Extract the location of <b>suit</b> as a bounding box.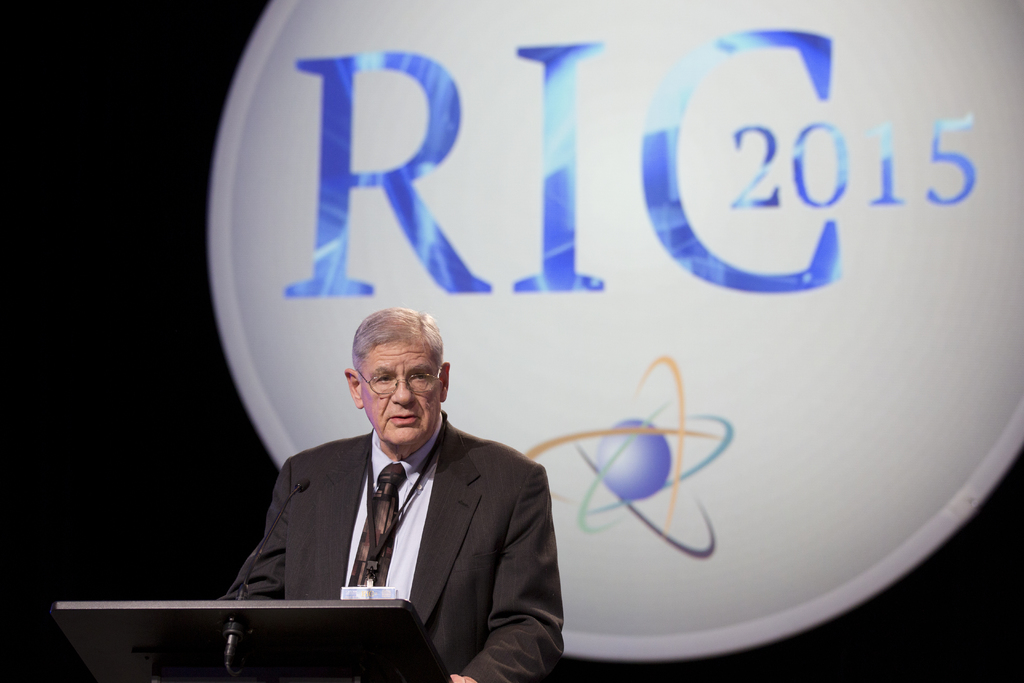
rect(202, 355, 569, 661).
